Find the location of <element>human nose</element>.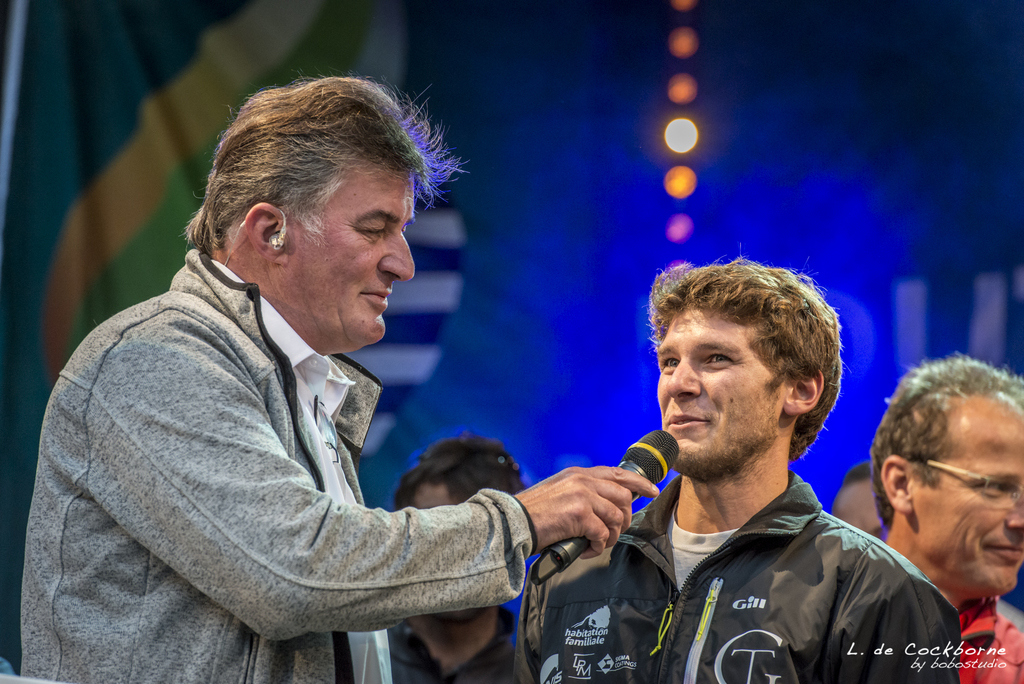
Location: region(378, 231, 416, 284).
